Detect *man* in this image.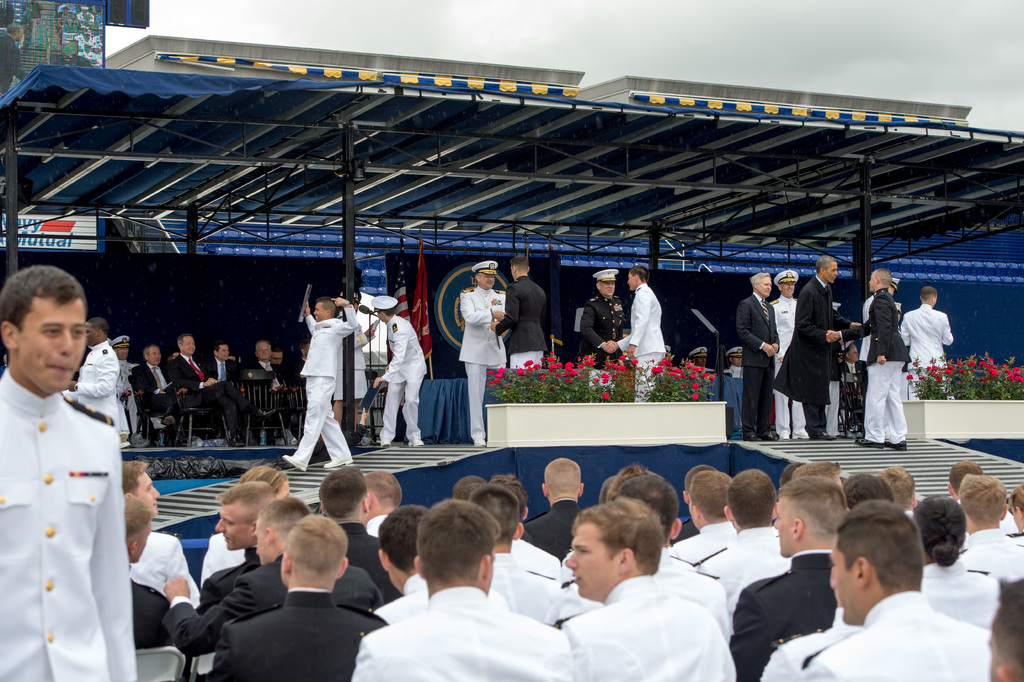
Detection: 830/271/906/447.
